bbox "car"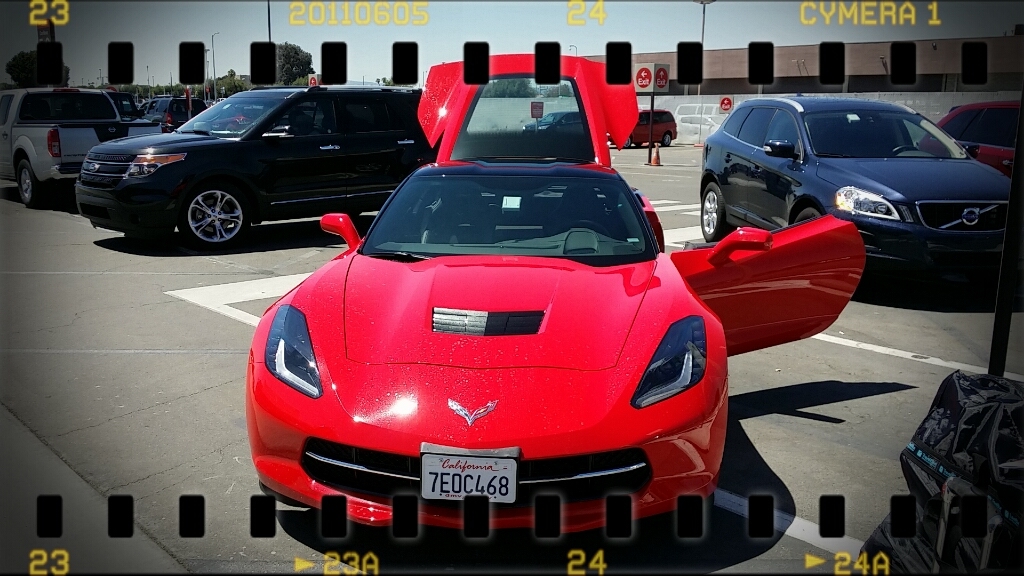
<region>696, 94, 1018, 287</region>
